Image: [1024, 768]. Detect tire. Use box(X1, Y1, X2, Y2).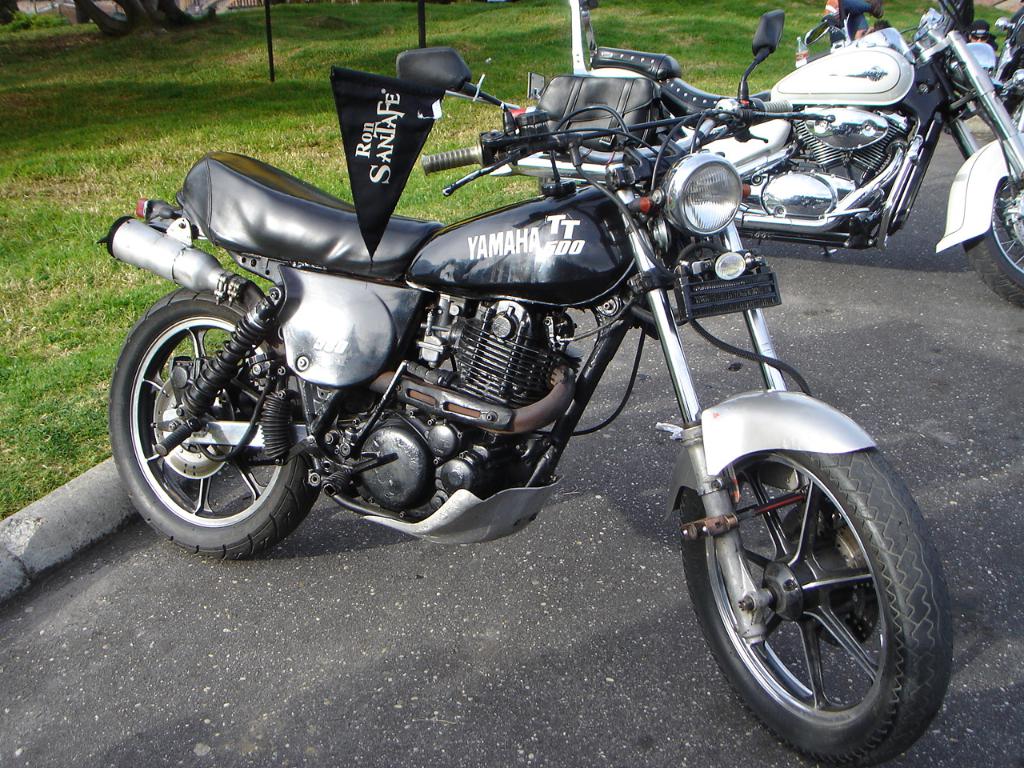
box(679, 446, 947, 767).
